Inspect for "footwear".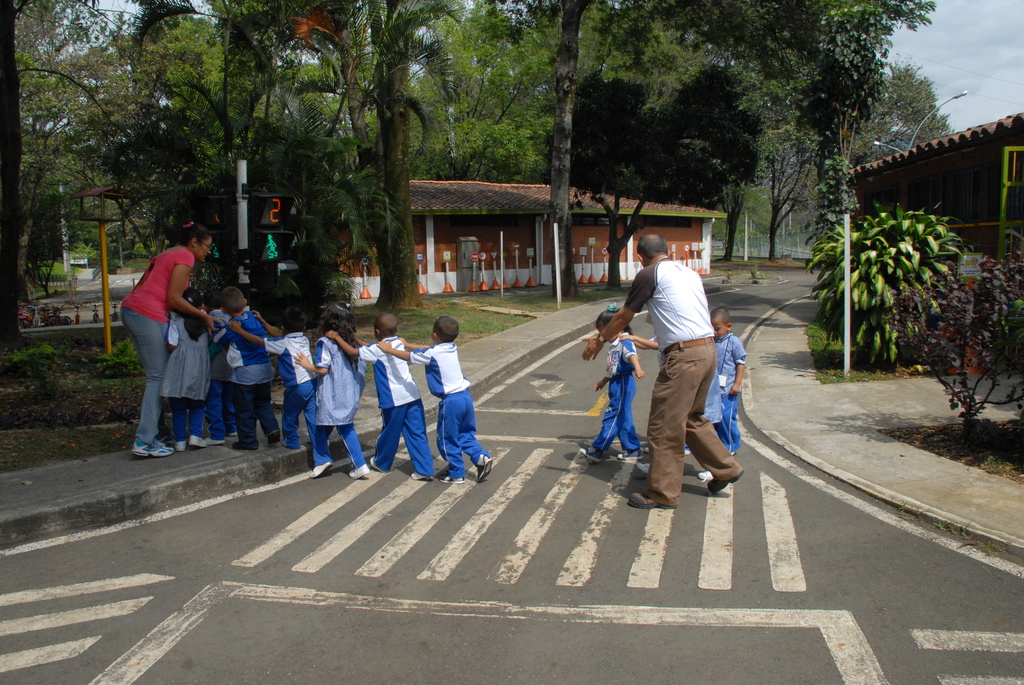
Inspection: bbox=[349, 472, 371, 481].
